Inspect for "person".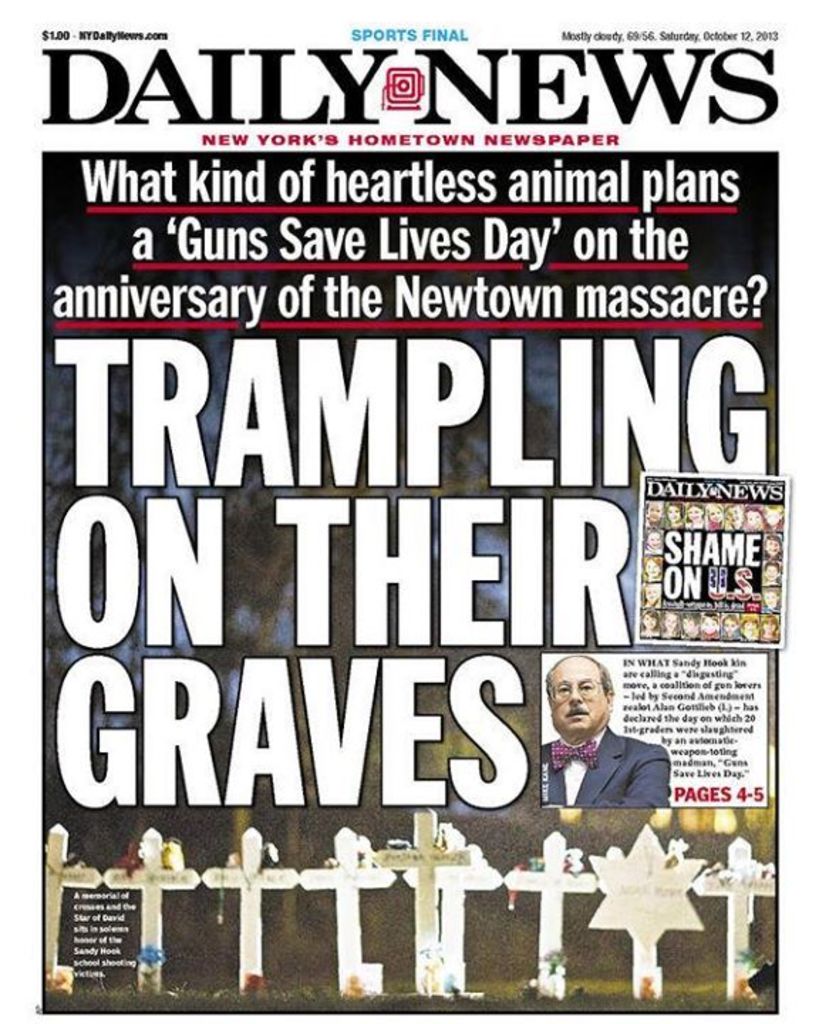
Inspection: bbox=(705, 499, 722, 528).
